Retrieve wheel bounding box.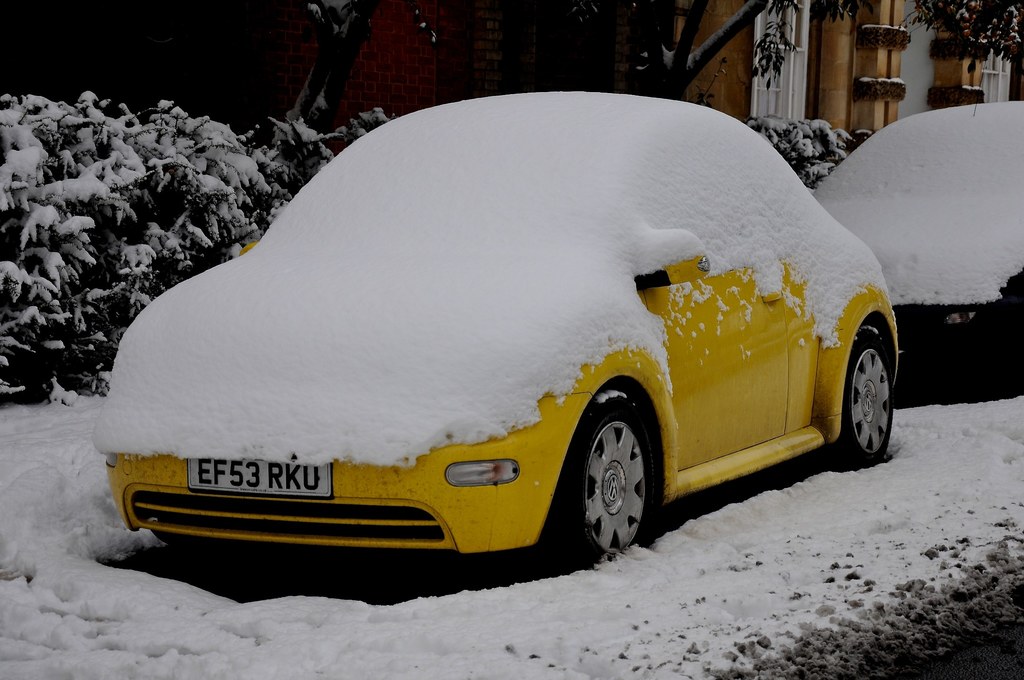
Bounding box: left=838, top=330, right=894, bottom=467.
